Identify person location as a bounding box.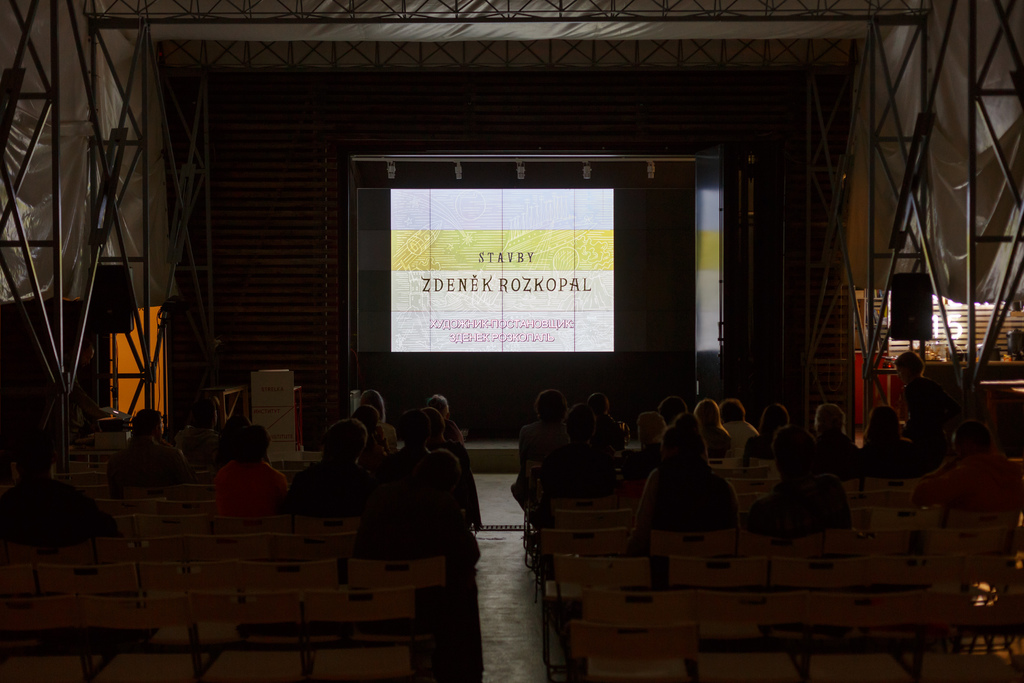
205, 424, 271, 539.
